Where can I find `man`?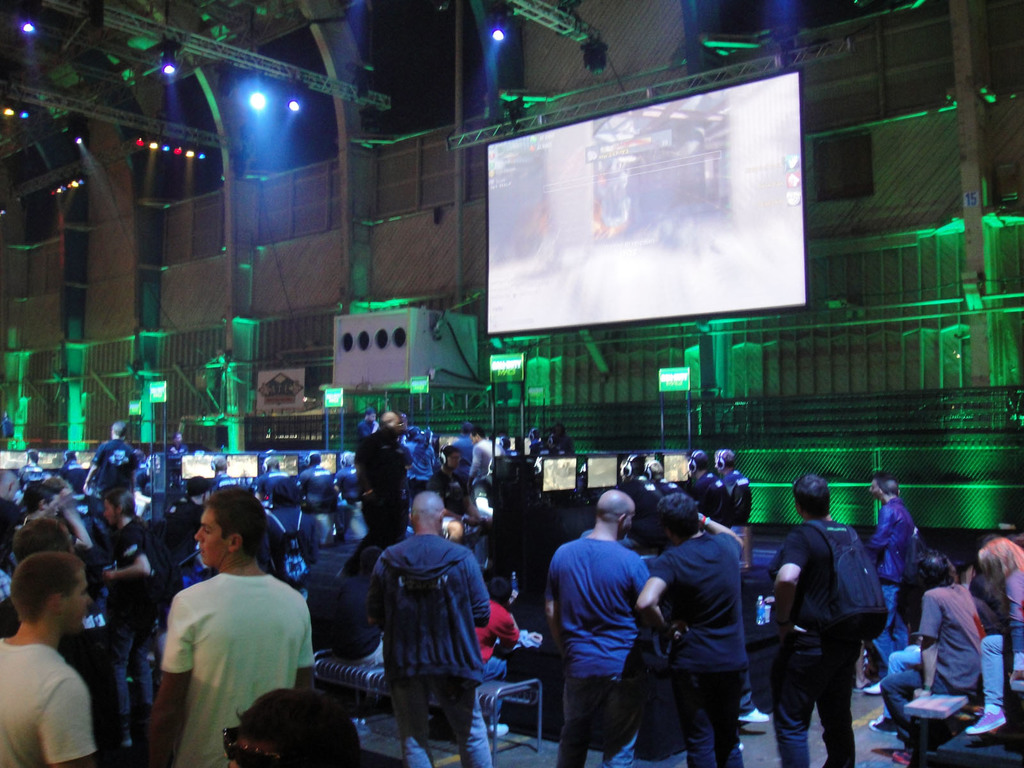
You can find it at Rect(770, 474, 863, 767).
